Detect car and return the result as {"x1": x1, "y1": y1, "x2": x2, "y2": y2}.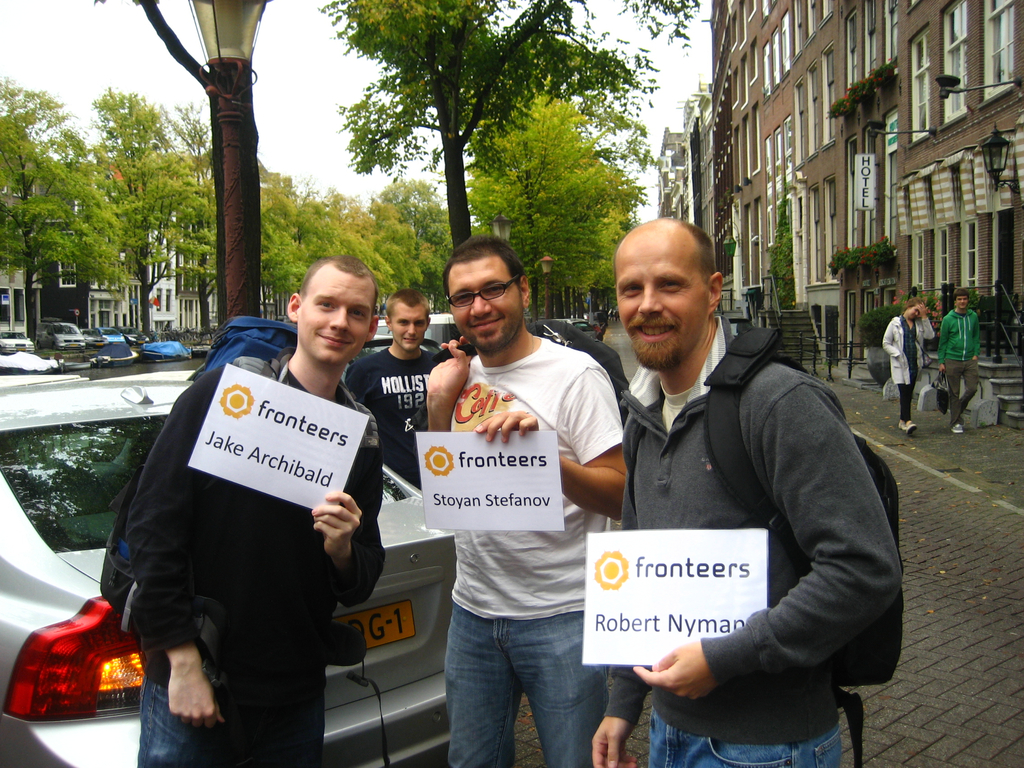
{"x1": 93, "y1": 324, "x2": 118, "y2": 348}.
